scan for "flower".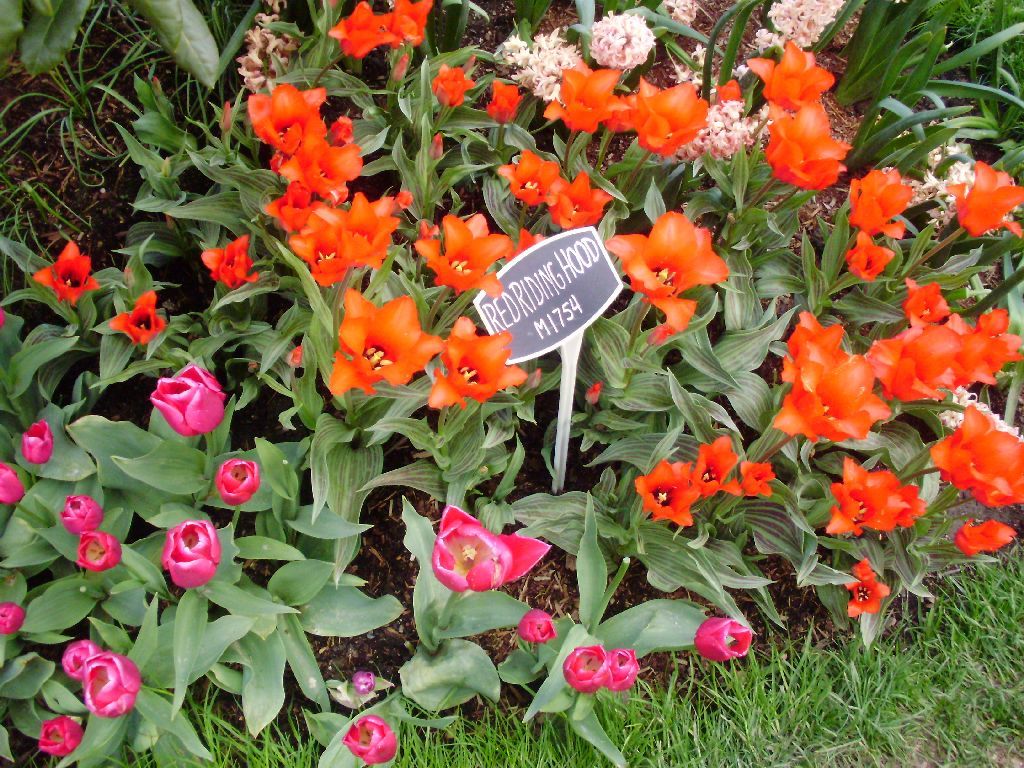
Scan result: BBox(77, 529, 120, 573).
